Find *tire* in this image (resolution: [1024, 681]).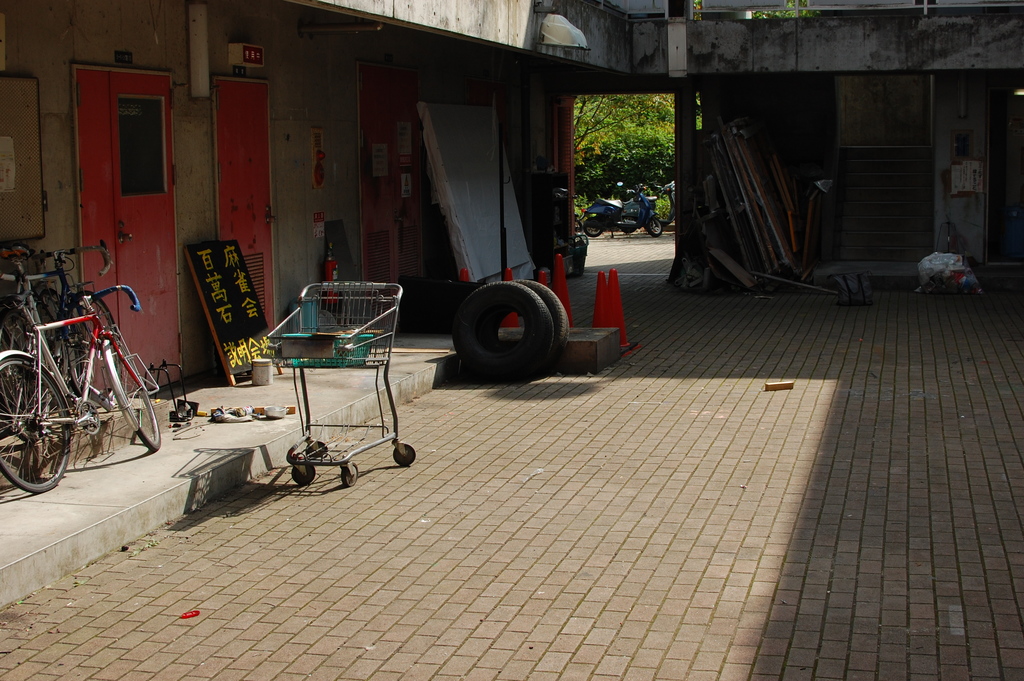
(x1=647, y1=217, x2=662, y2=238).
